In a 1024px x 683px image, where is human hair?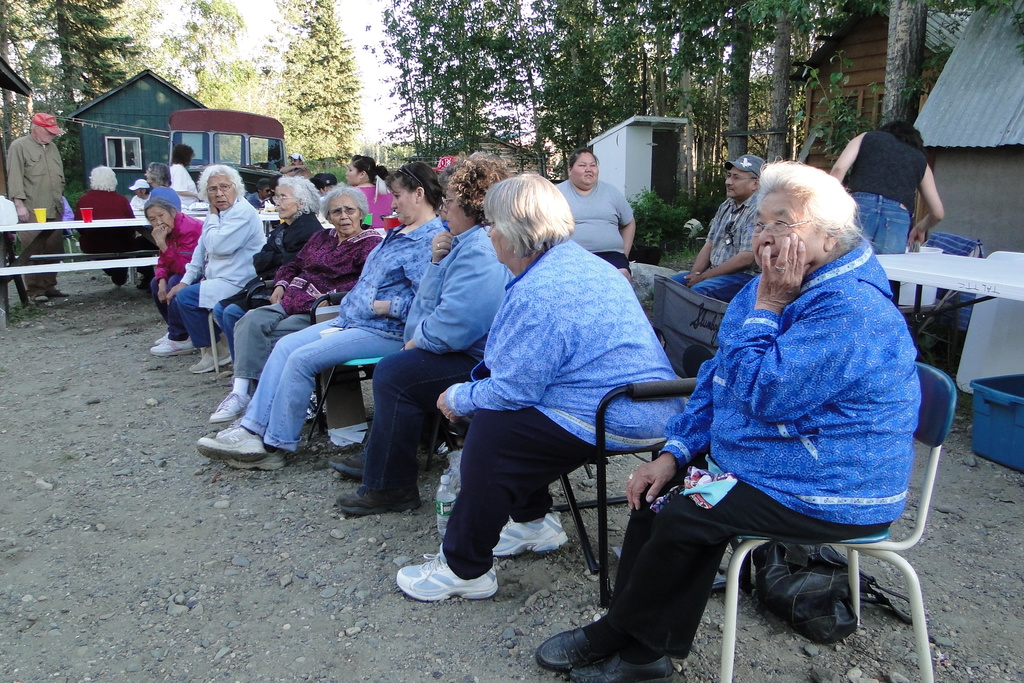
detection(139, 188, 150, 195).
